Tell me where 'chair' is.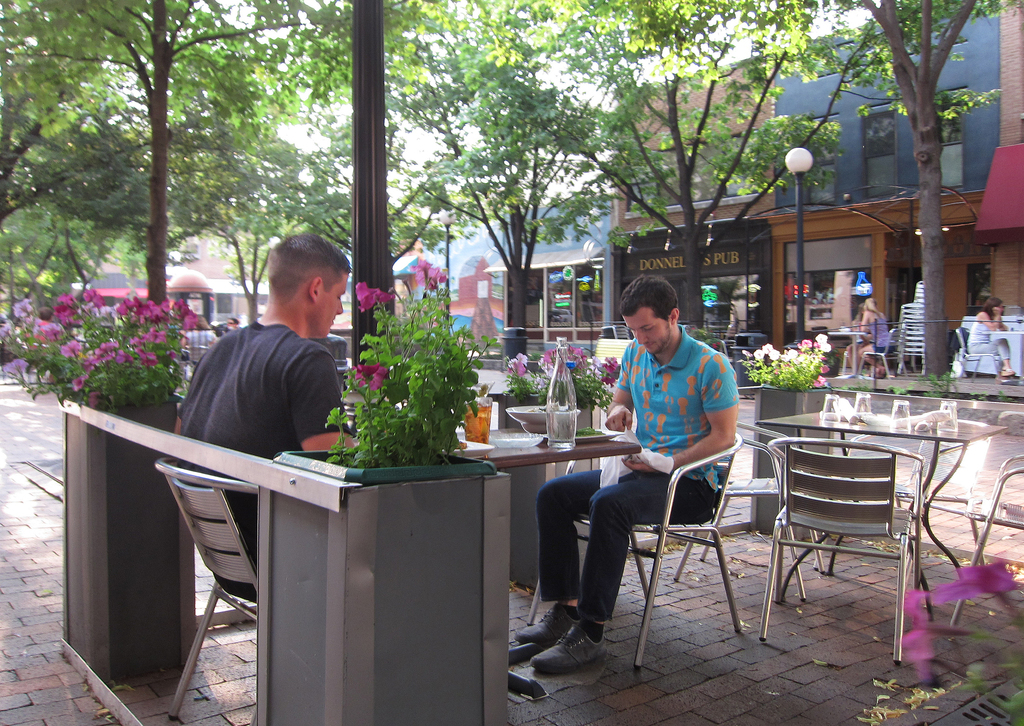
'chair' is at [x1=728, y1=418, x2=821, y2=611].
